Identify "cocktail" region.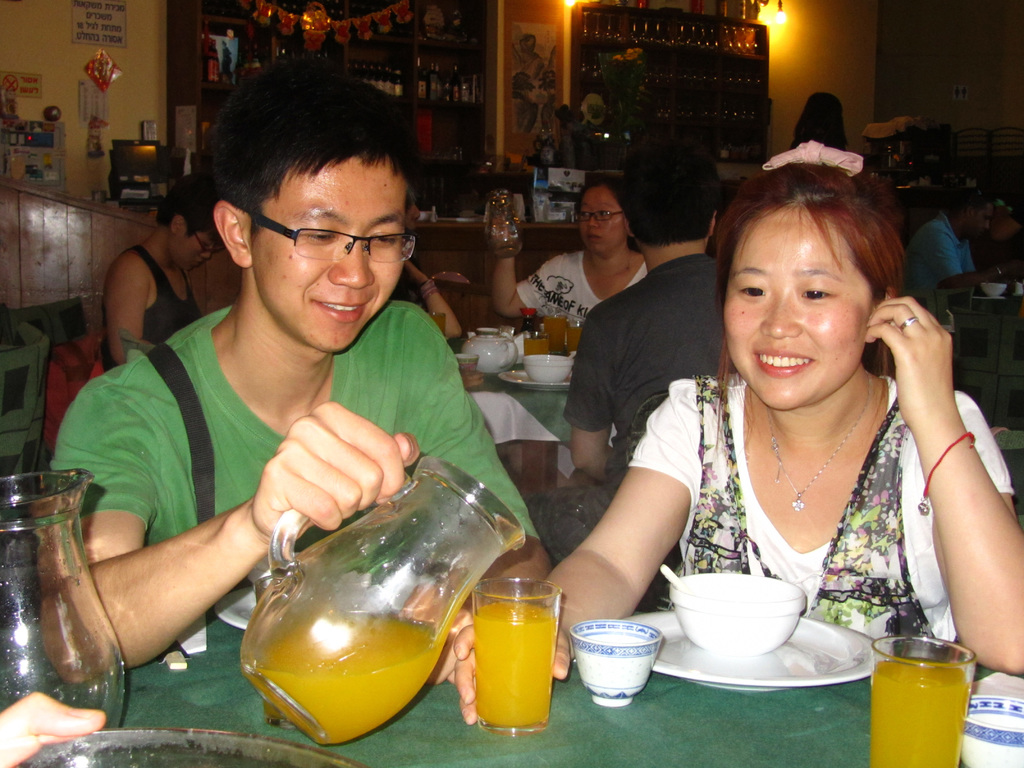
Region: [x1=471, y1=570, x2=563, y2=735].
